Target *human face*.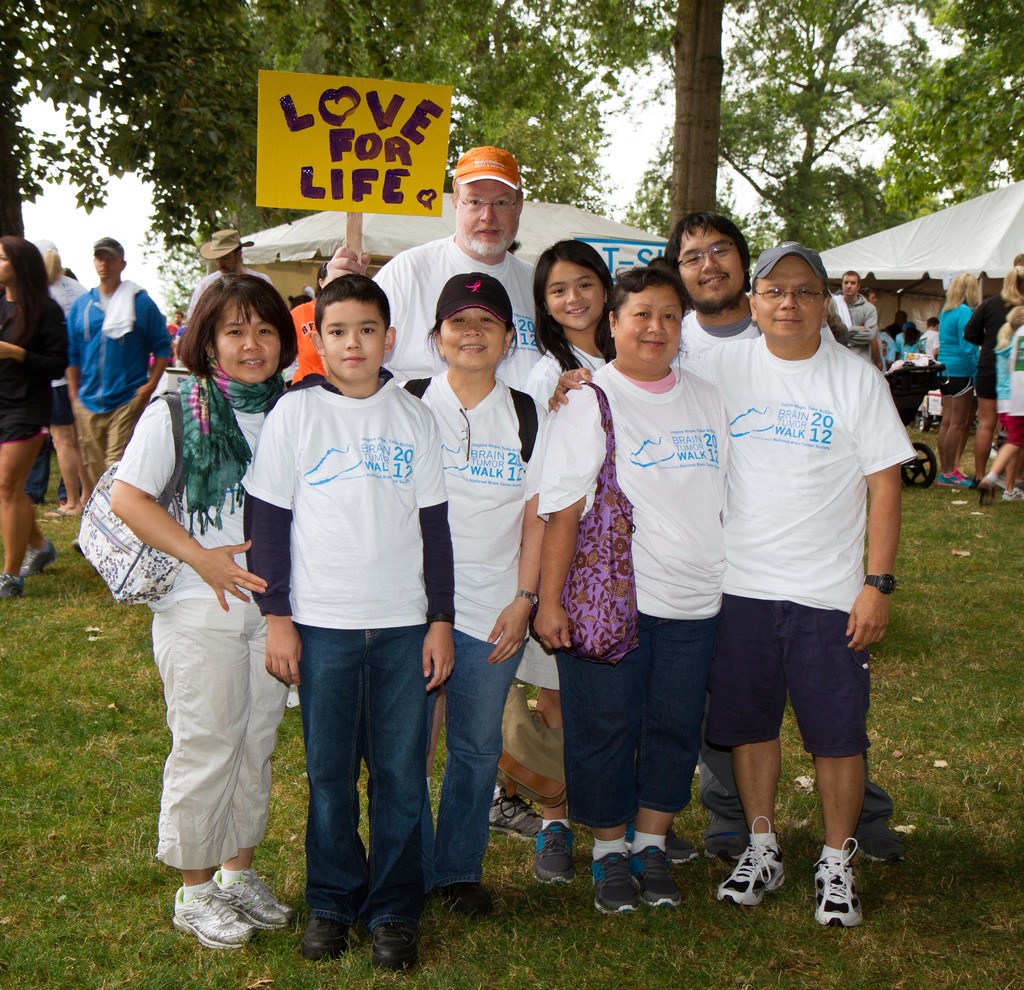
Target region: select_region(92, 251, 121, 282).
